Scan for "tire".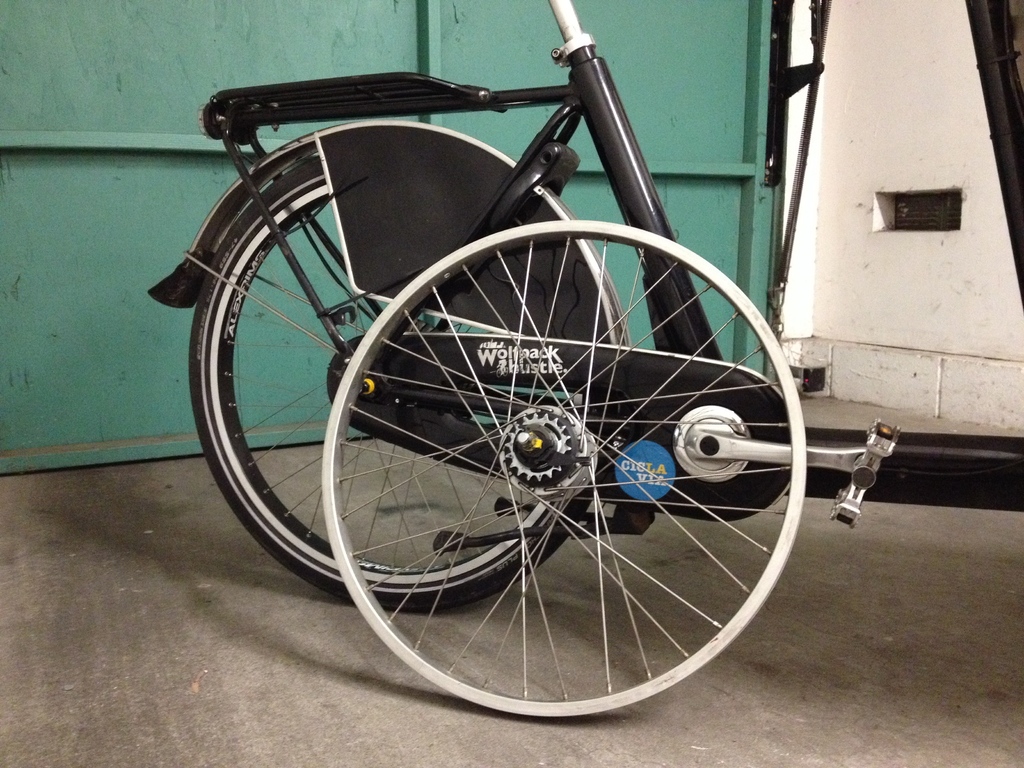
Scan result: {"x1": 194, "y1": 132, "x2": 586, "y2": 675}.
